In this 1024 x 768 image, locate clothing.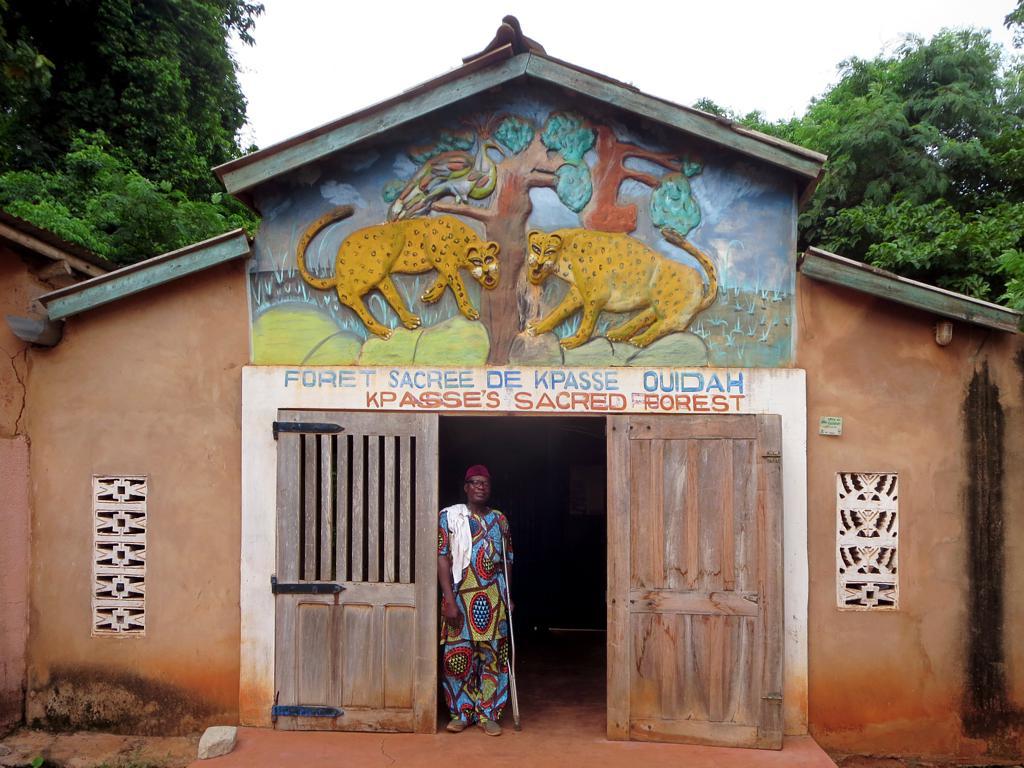
Bounding box: 436:499:511:729.
